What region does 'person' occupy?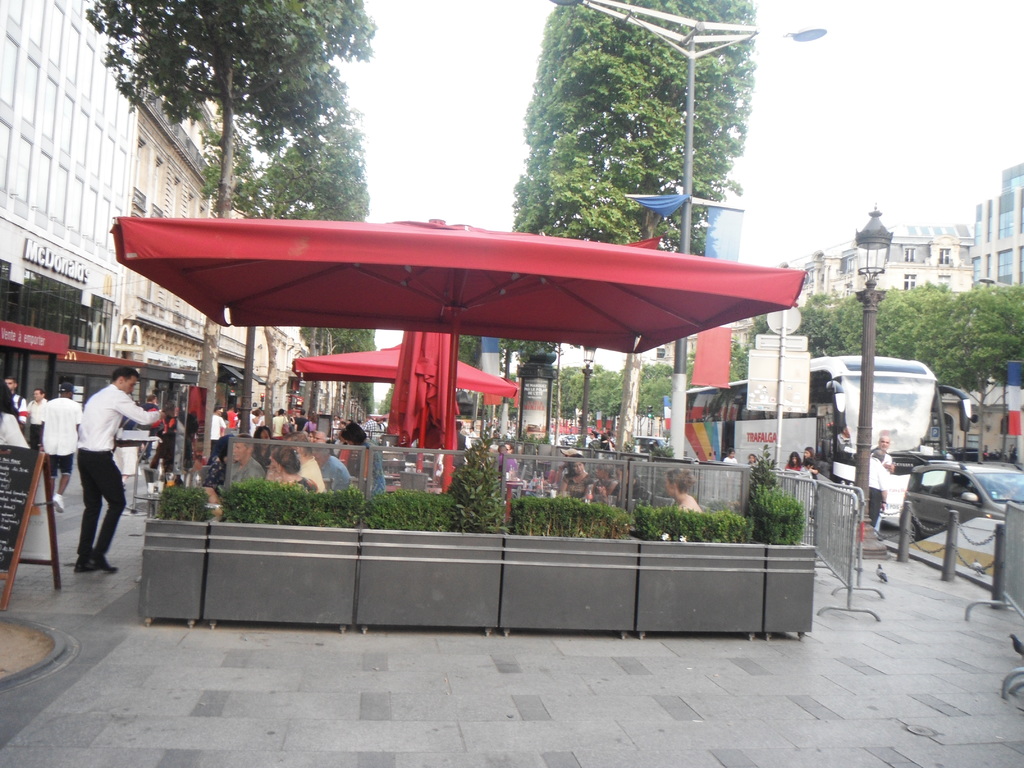
783/451/800/472.
